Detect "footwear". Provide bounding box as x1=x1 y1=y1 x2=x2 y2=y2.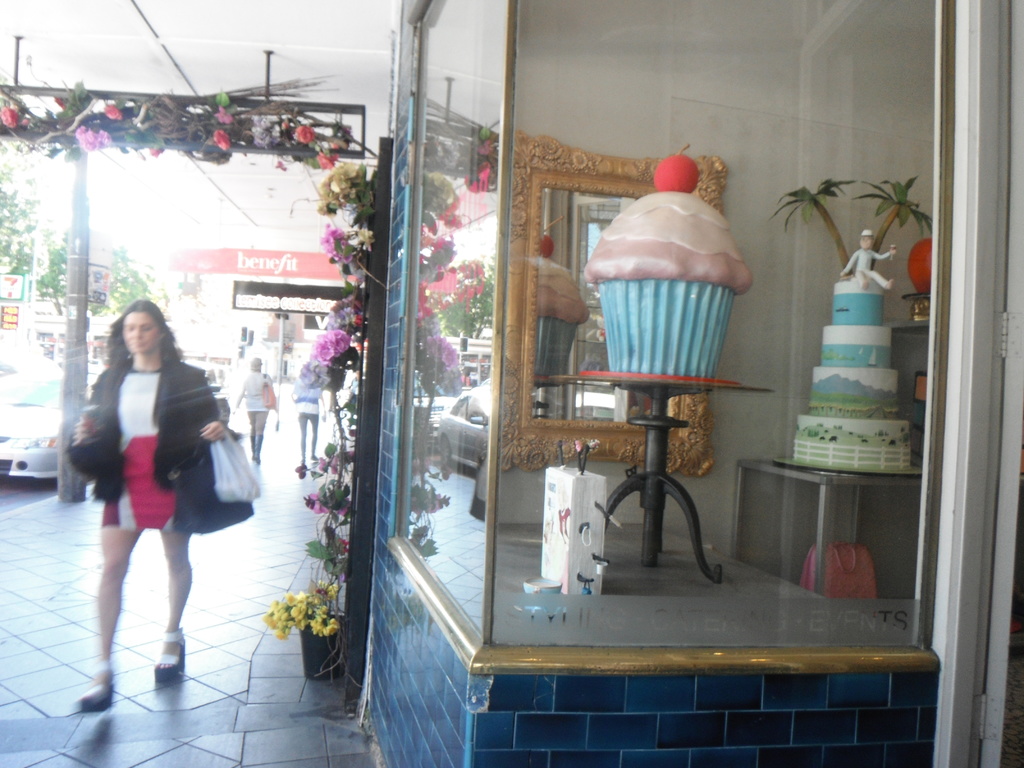
x1=150 y1=625 x2=188 y2=680.
